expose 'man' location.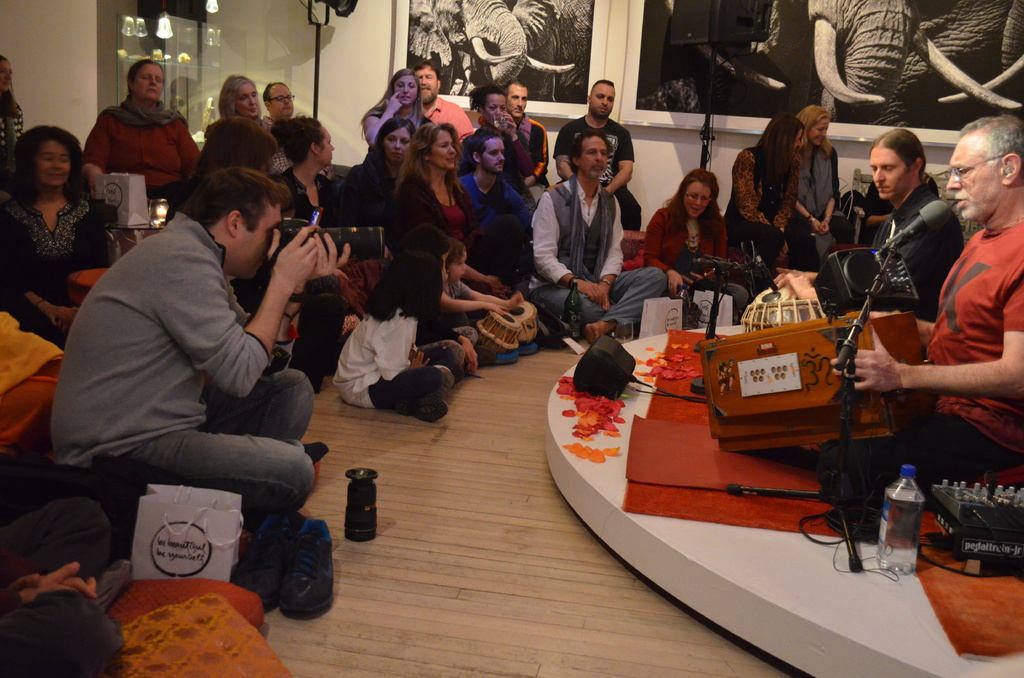
Exposed at (404, 58, 474, 141).
